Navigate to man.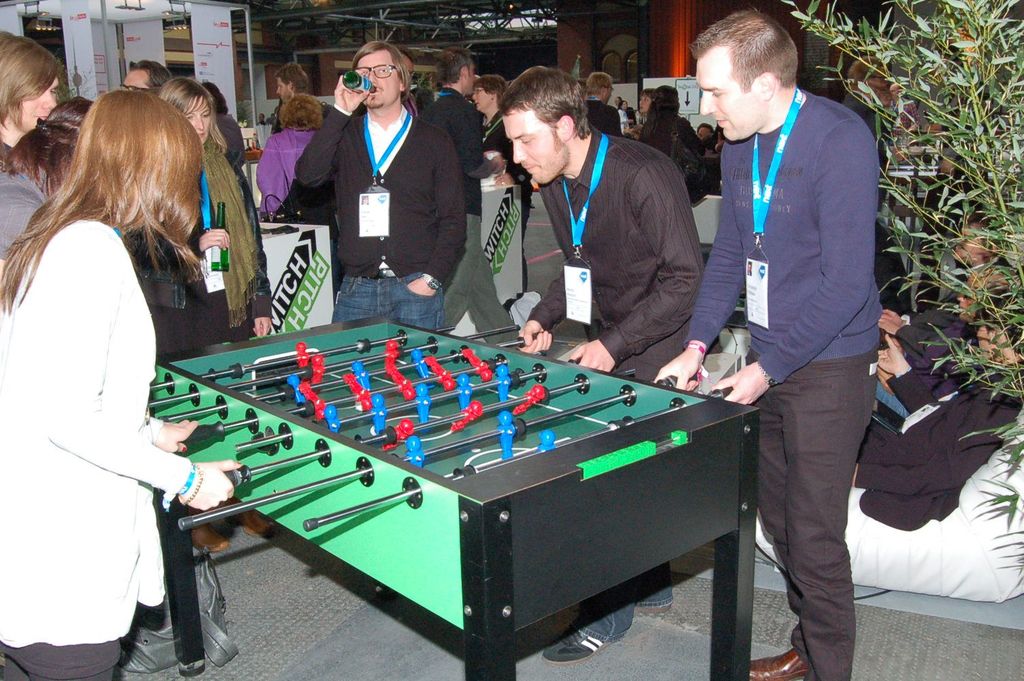
Navigation target: box=[656, 0, 898, 680].
